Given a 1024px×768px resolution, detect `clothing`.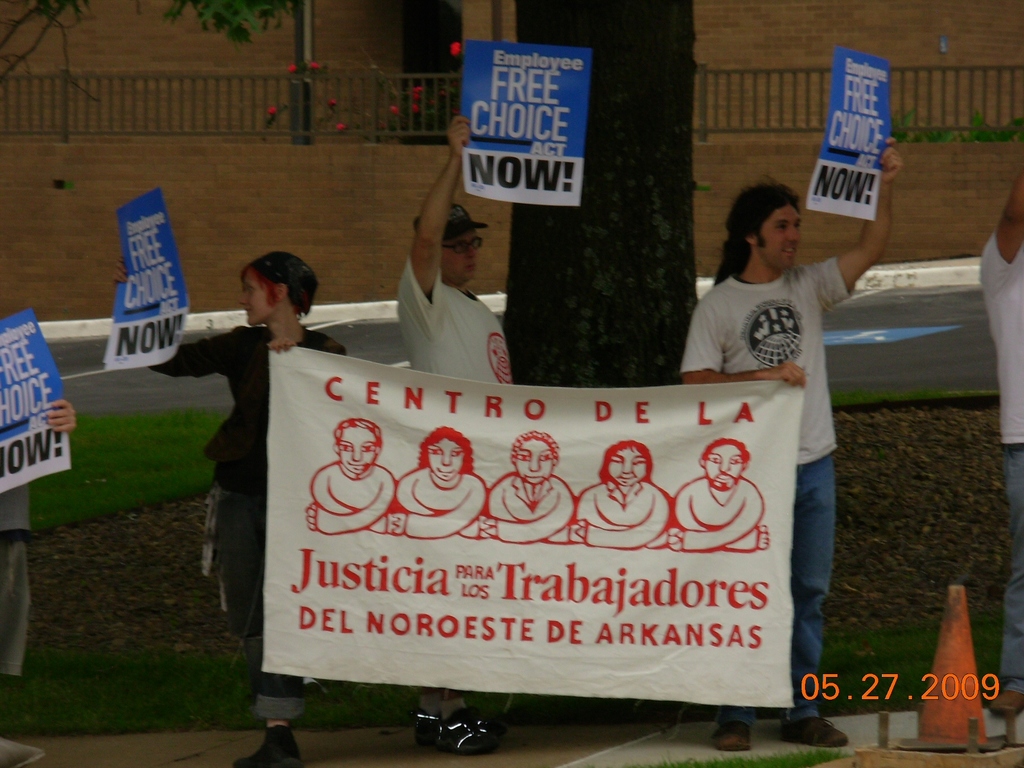
(left=398, top=254, right=512, bottom=700).
